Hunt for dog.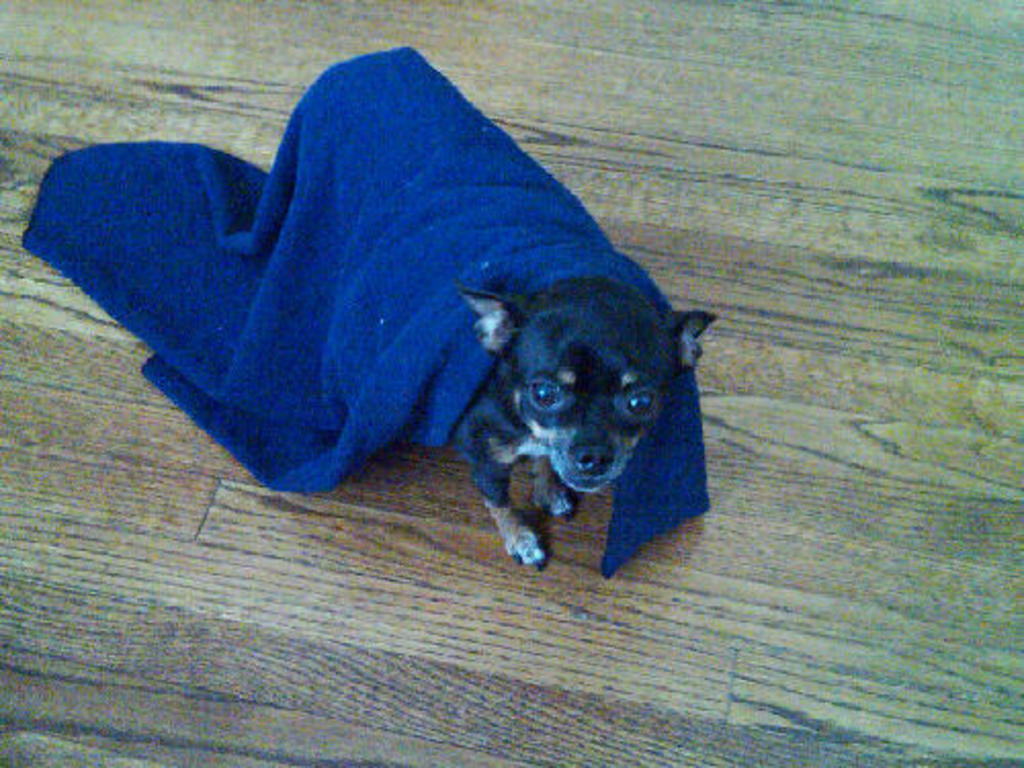
Hunted down at [453,287,719,571].
